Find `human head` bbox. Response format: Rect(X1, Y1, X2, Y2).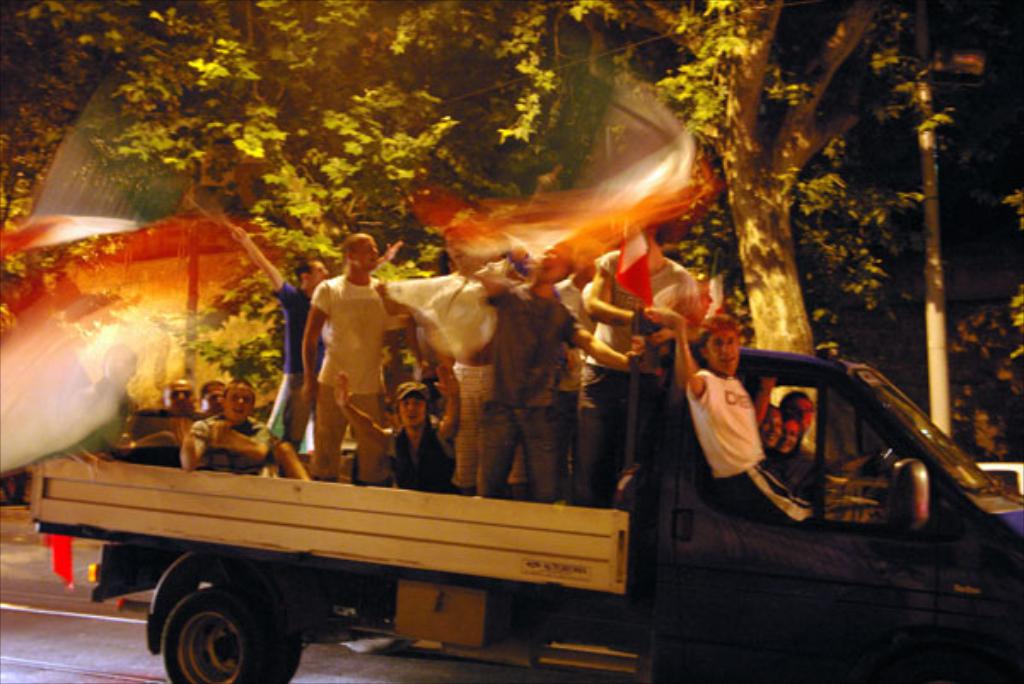
Rect(543, 241, 570, 281).
